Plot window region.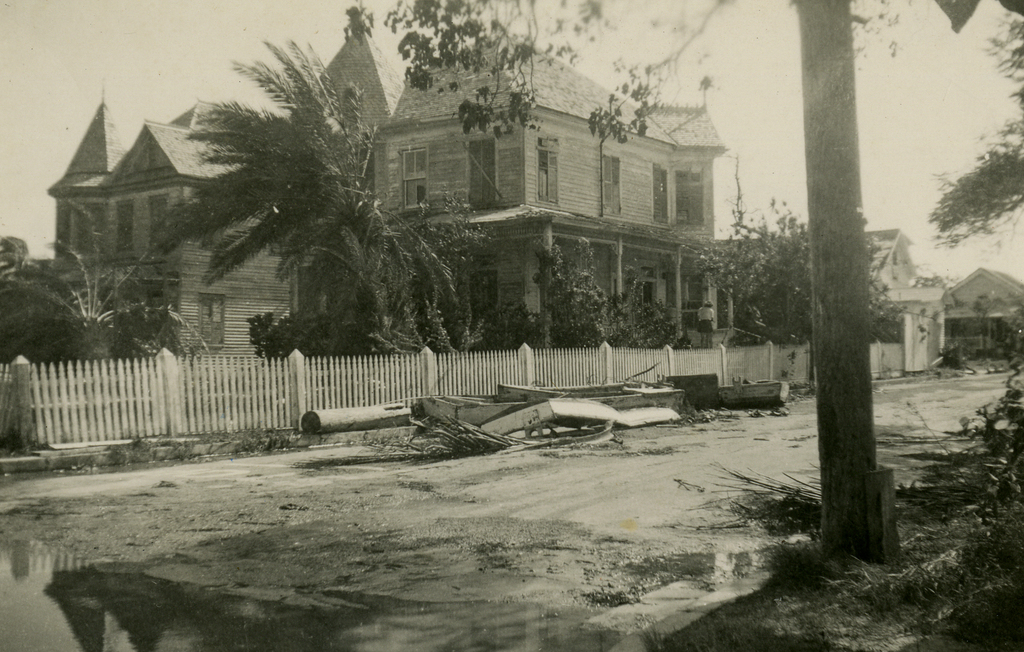
Plotted at (left=540, top=138, right=563, bottom=210).
